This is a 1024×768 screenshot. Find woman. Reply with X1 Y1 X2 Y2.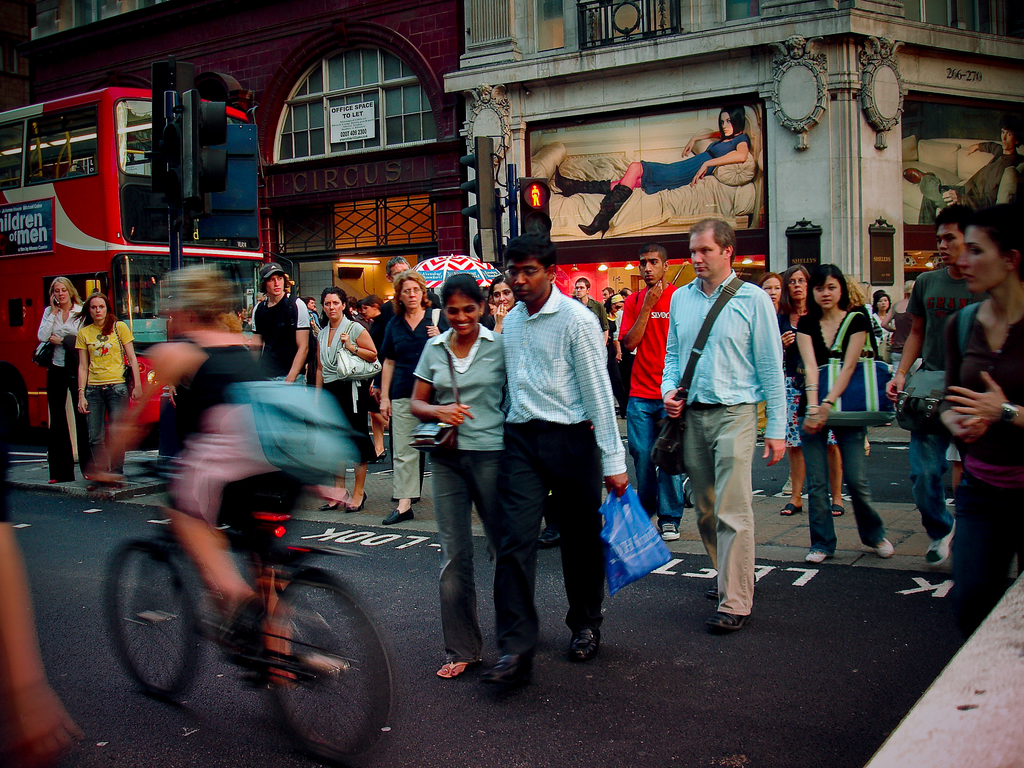
754 271 791 495.
